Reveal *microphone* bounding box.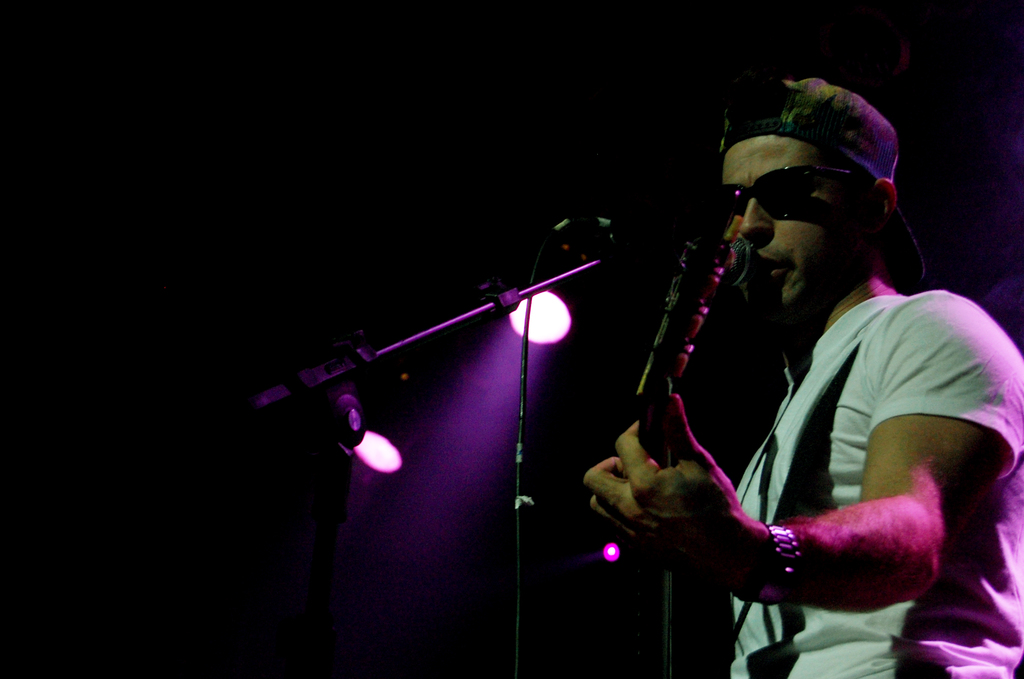
Revealed: <region>568, 218, 769, 290</region>.
